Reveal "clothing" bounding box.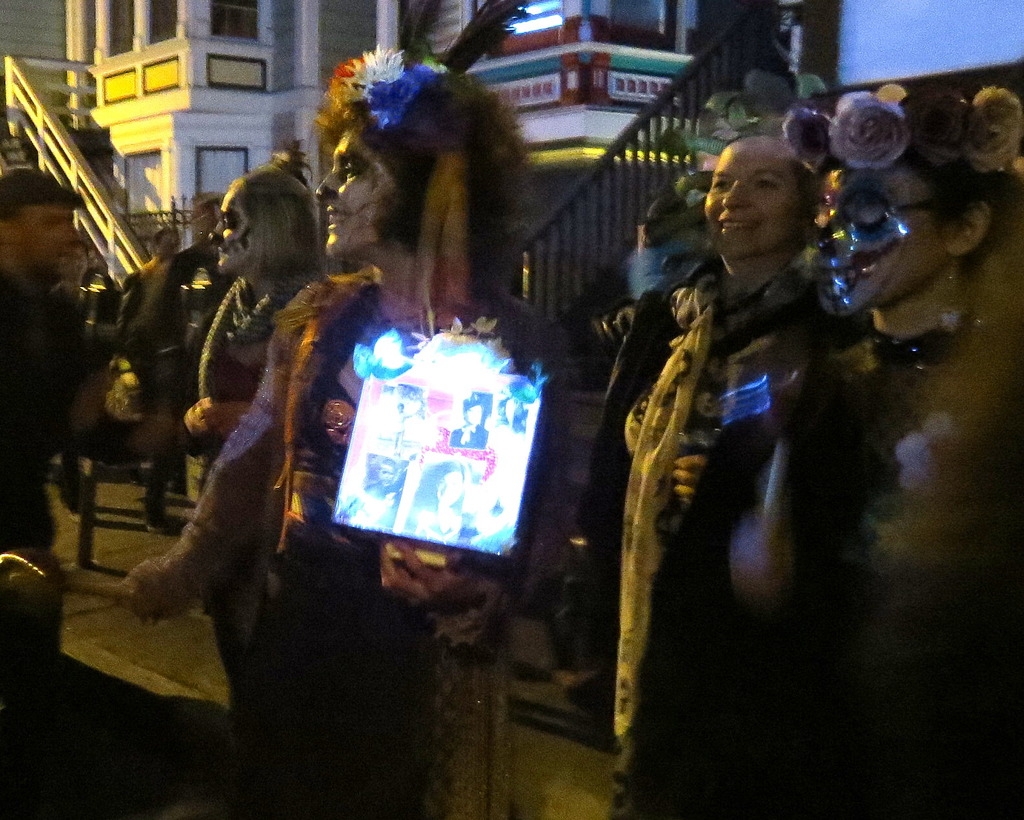
Revealed: [550,235,865,812].
